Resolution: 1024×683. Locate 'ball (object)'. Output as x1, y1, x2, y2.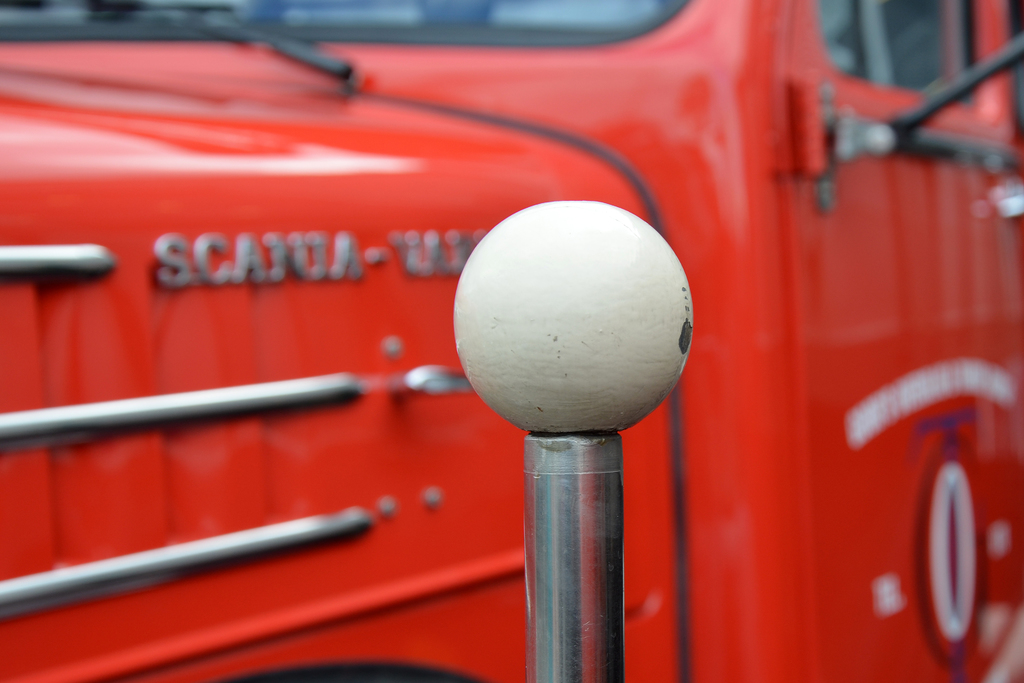
454, 199, 692, 436.
